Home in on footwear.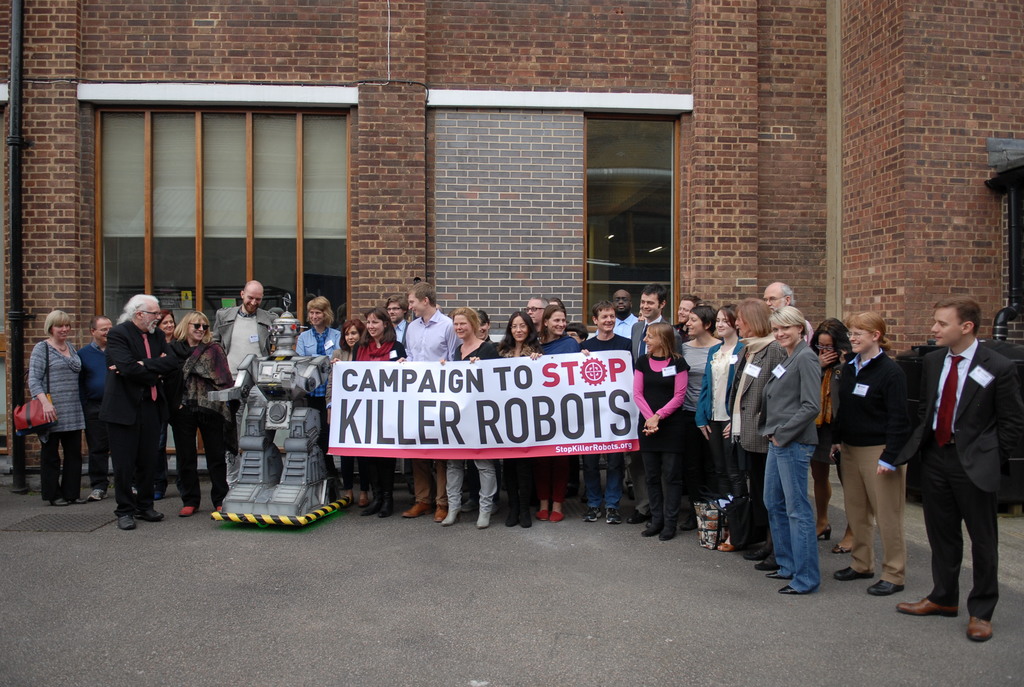
Homed in at (144,507,172,528).
